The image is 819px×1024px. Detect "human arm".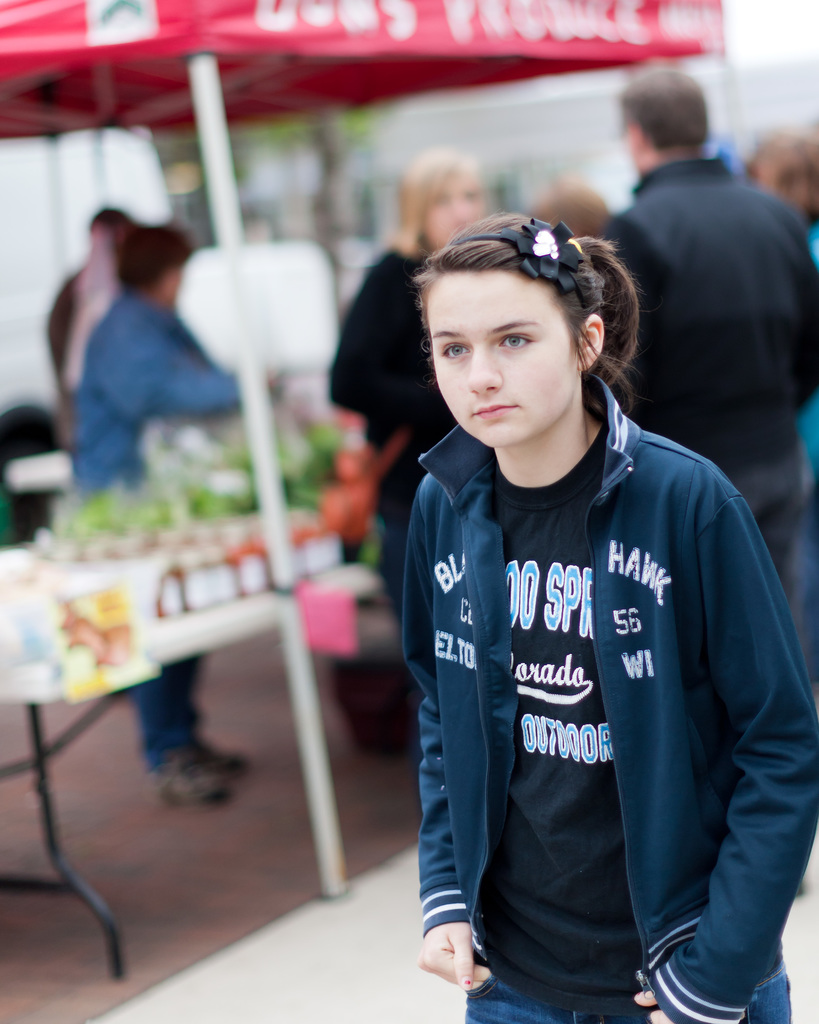
Detection: box(405, 464, 504, 989).
